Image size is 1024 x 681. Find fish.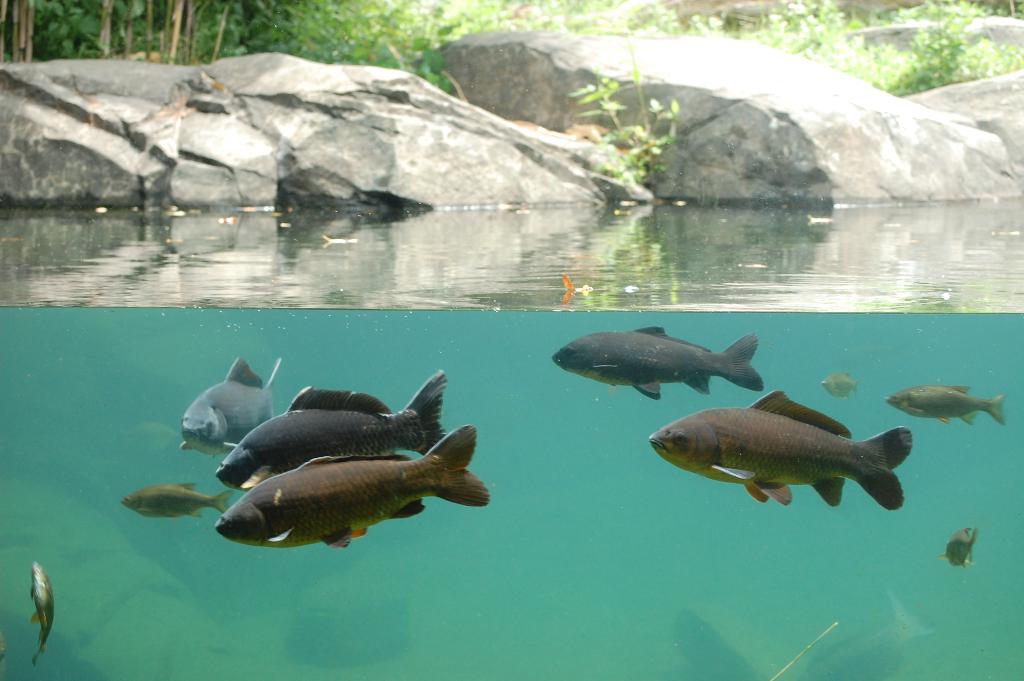
pyautogui.locateOnScreen(215, 365, 439, 489).
